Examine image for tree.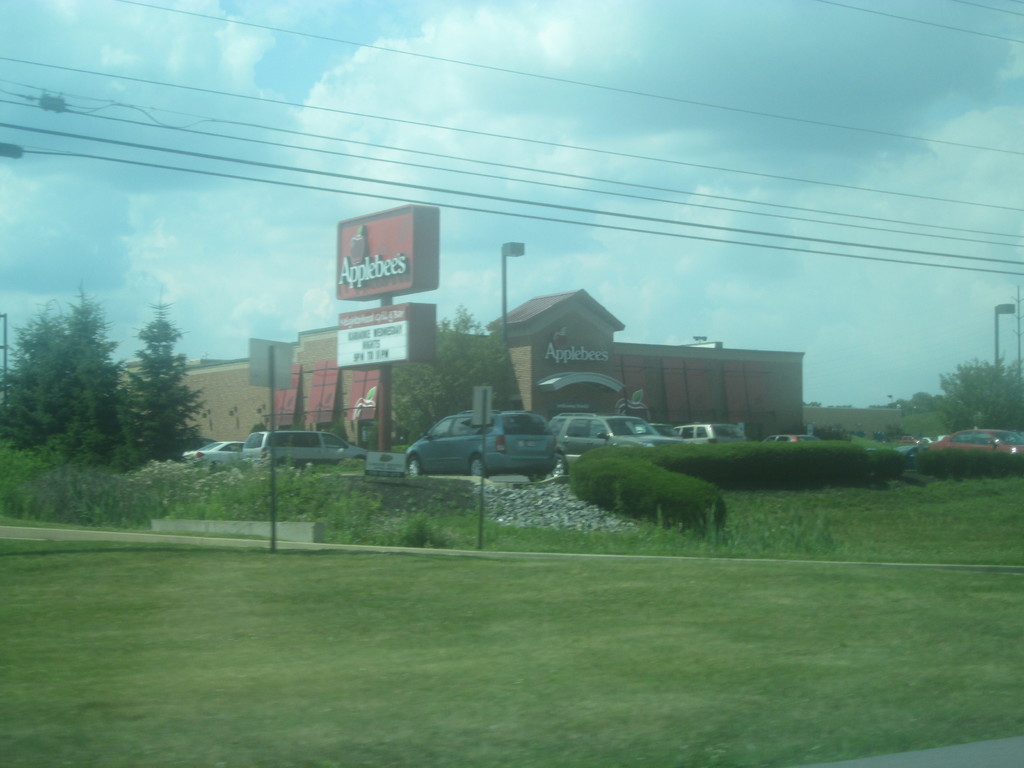
Examination result: 123 294 205 458.
